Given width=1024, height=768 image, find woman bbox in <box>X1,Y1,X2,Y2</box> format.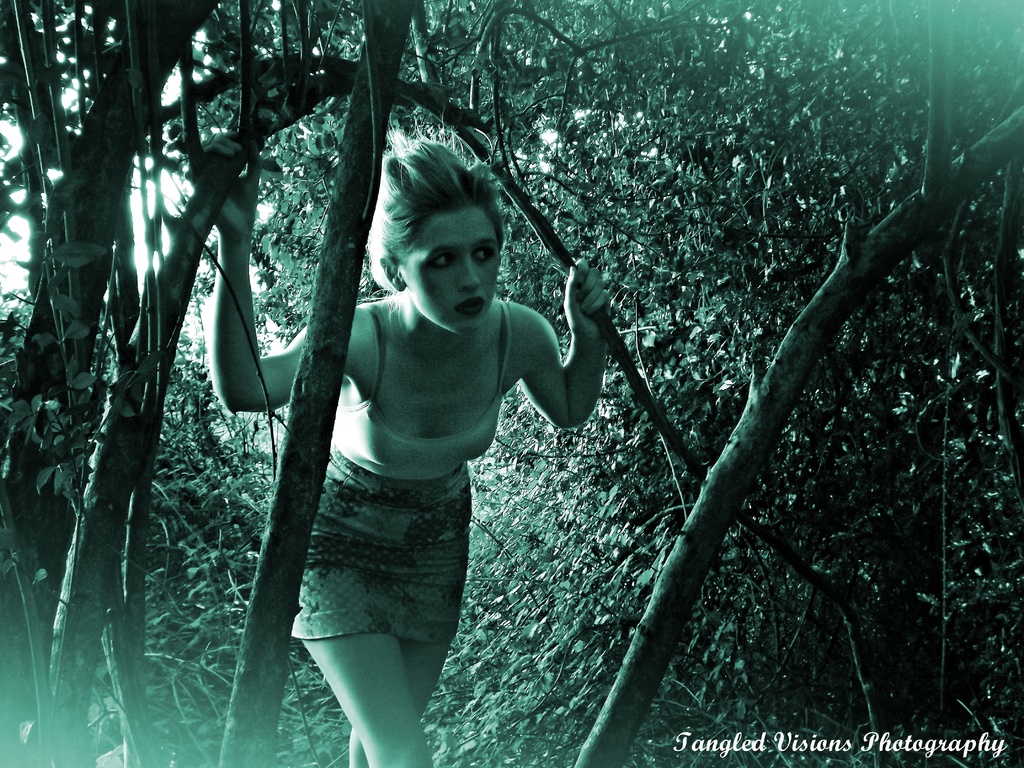
<box>182,128,611,767</box>.
